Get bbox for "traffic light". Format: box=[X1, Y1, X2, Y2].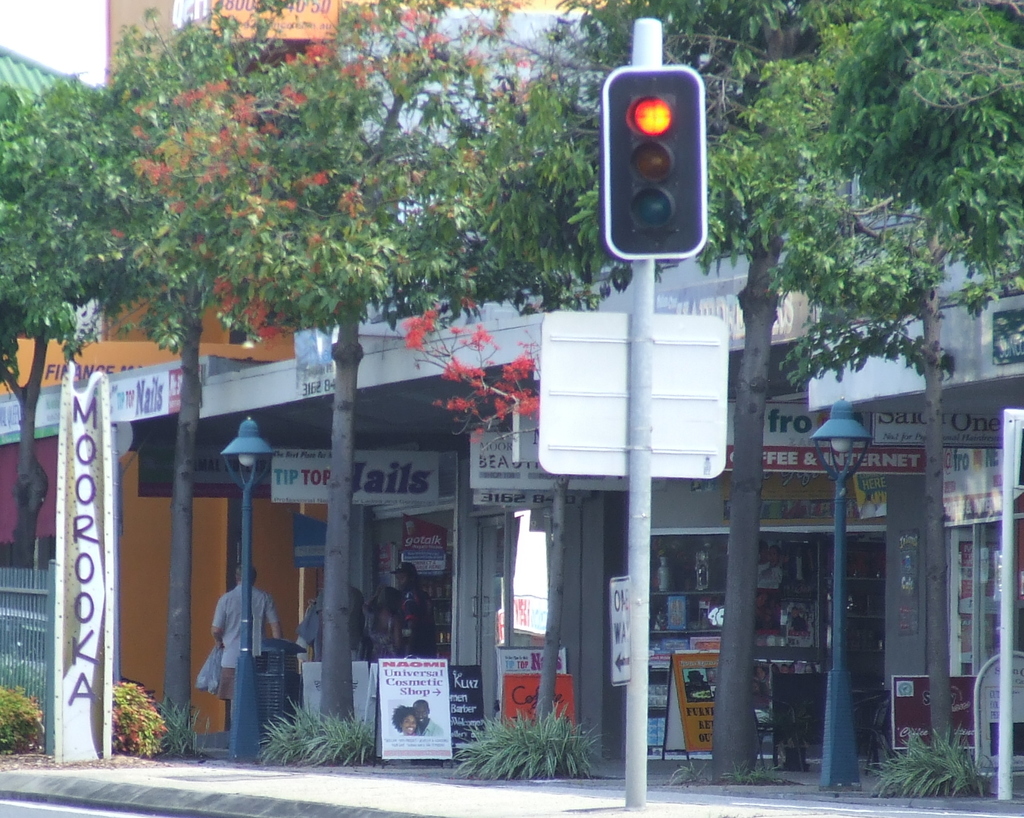
box=[602, 65, 707, 260].
